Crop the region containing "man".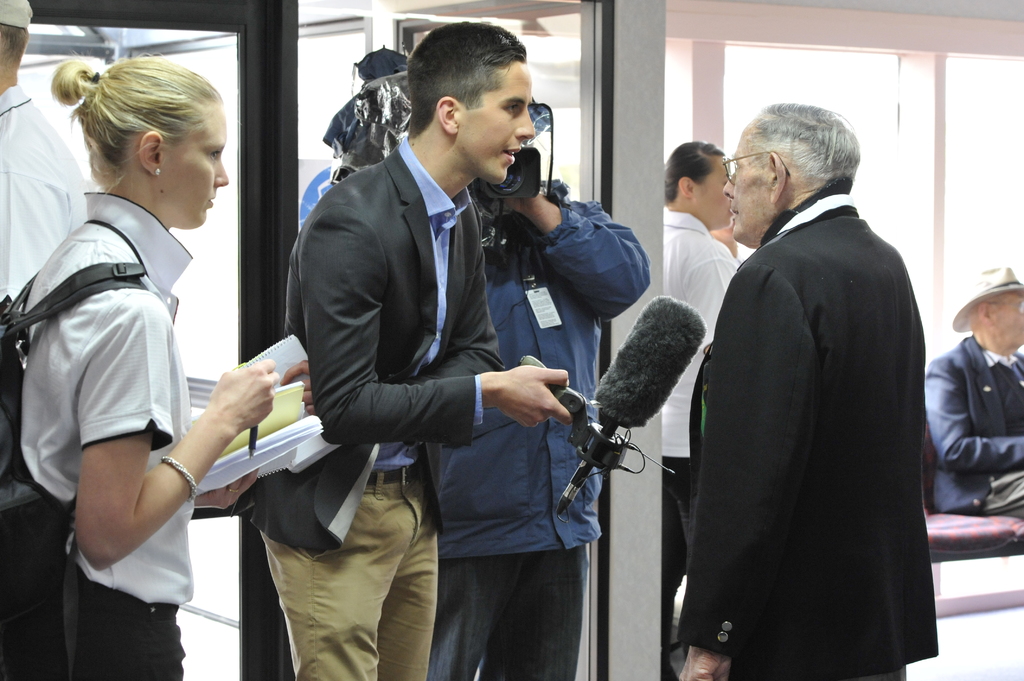
Crop region: bbox=[922, 268, 1023, 526].
